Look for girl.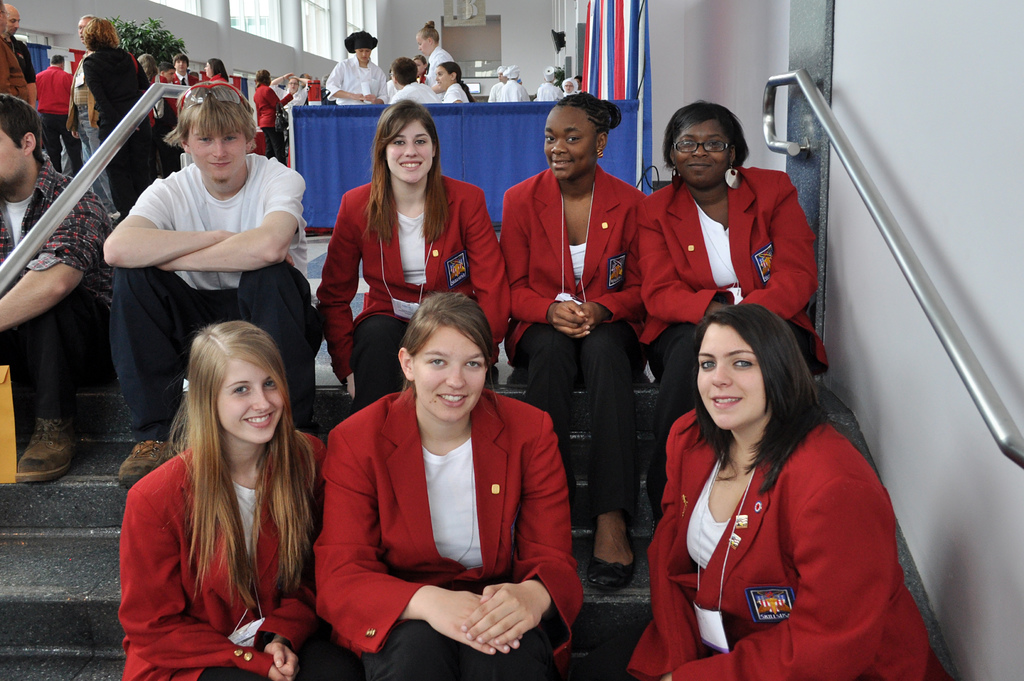
Found: [left=433, top=60, right=474, bottom=104].
